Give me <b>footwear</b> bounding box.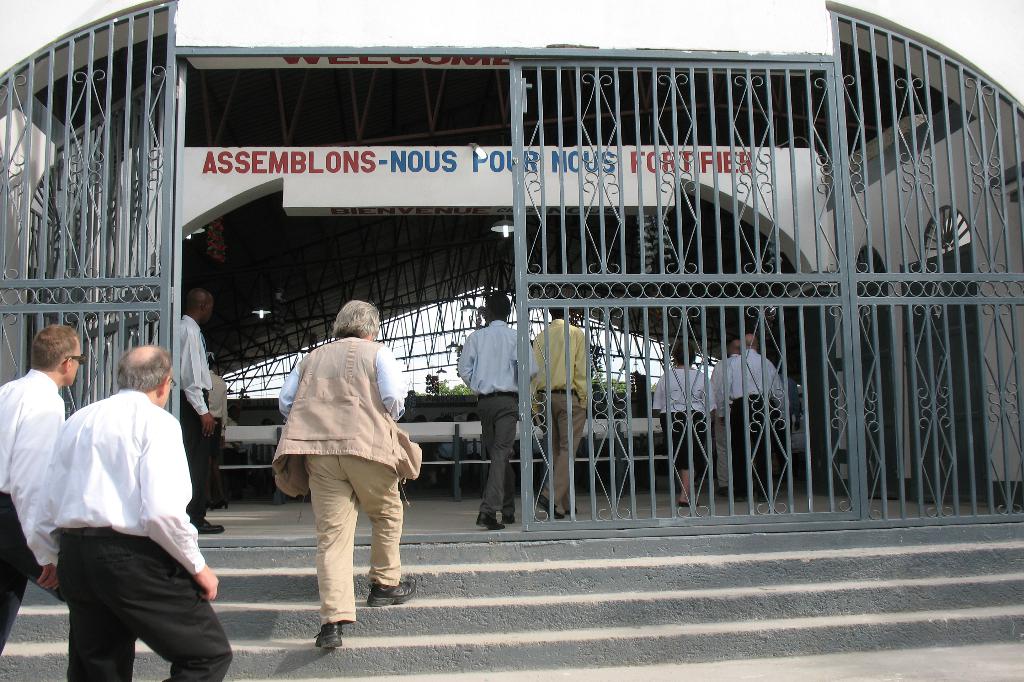
select_region(500, 514, 515, 527).
